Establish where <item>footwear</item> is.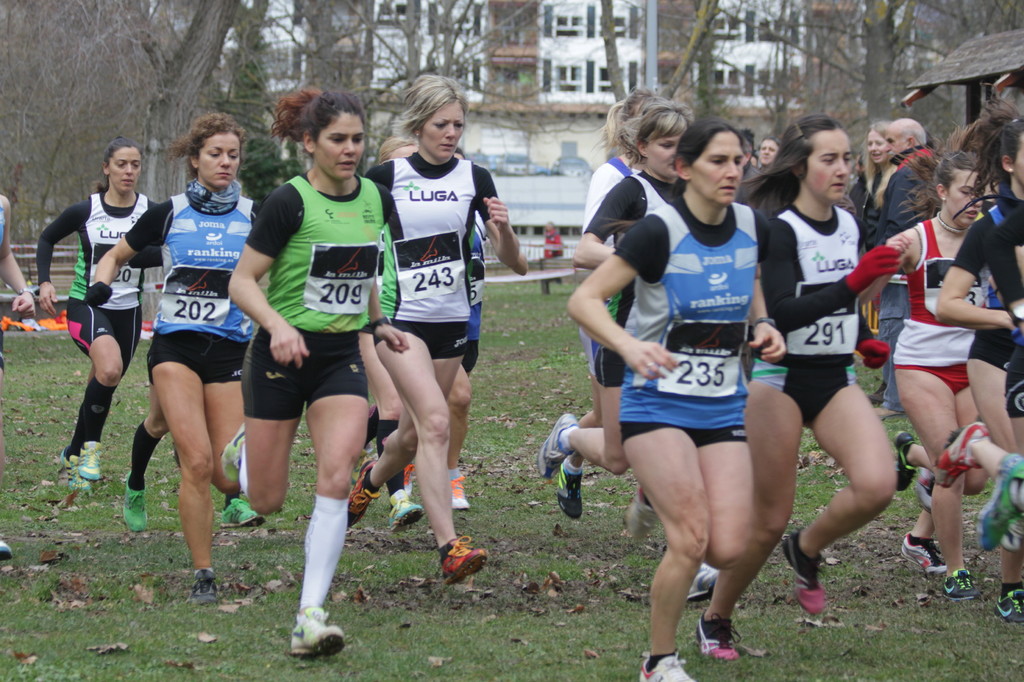
Established at [219,424,252,482].
